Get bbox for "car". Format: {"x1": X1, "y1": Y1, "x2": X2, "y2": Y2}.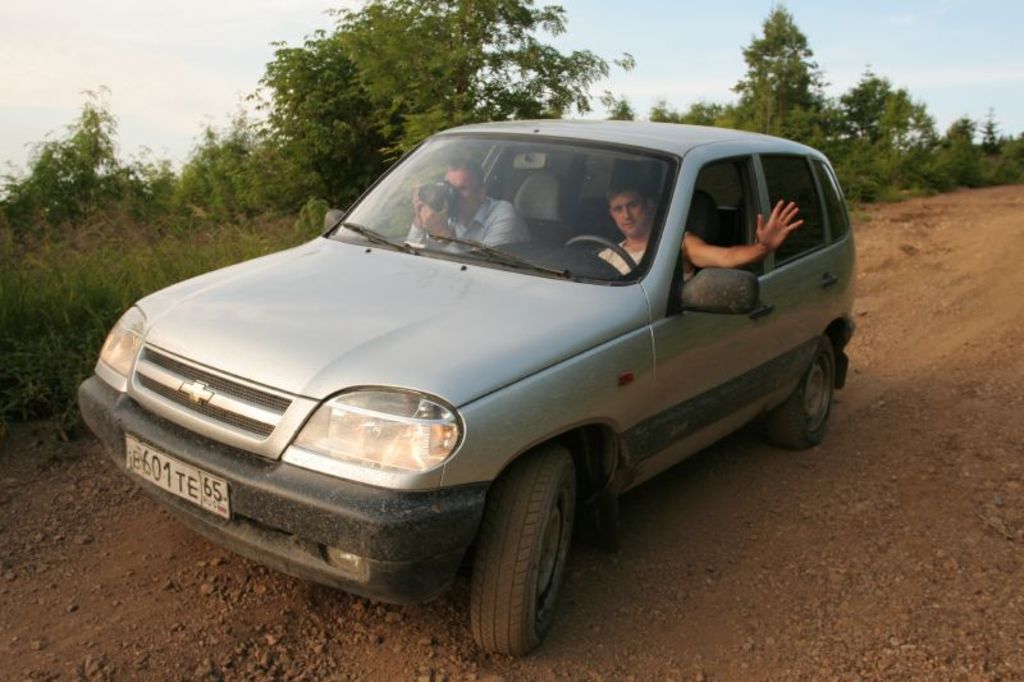
{"x1": 76, "y1": 111, "x2": 860, "y2": 659}.
